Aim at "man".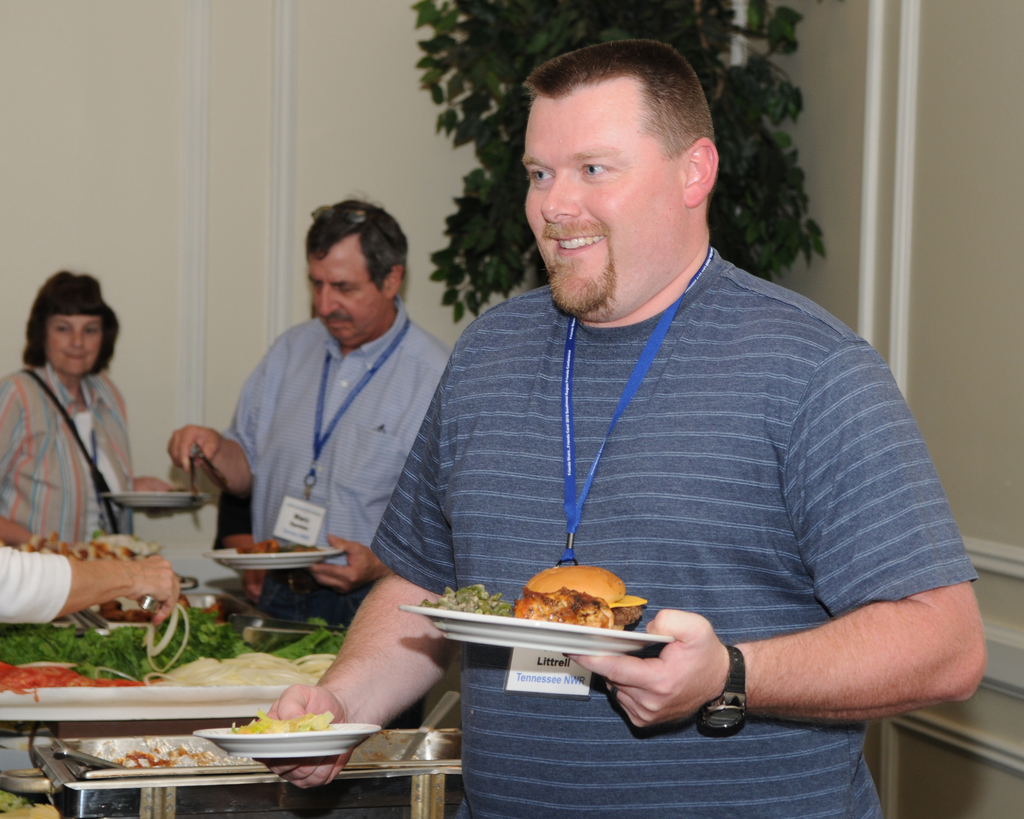
Aimed at x1=370 y1=61 x2=961 y2=747.
